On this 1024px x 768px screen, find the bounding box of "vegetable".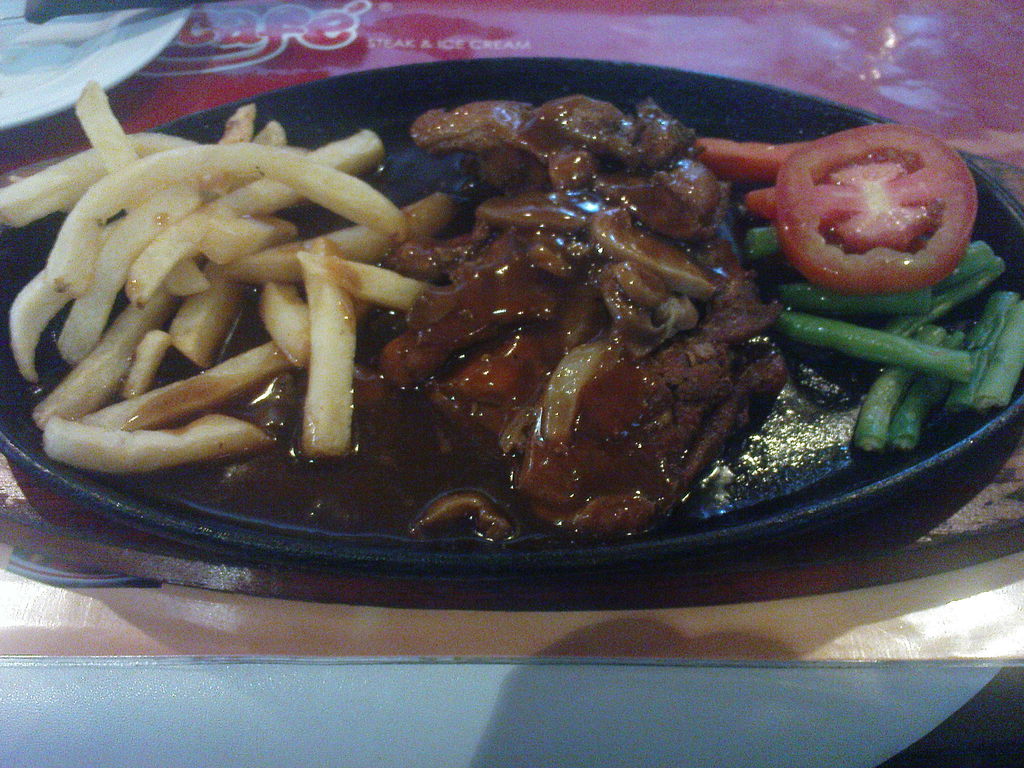
Bounding box: box=[705, 130, 822, 173].
